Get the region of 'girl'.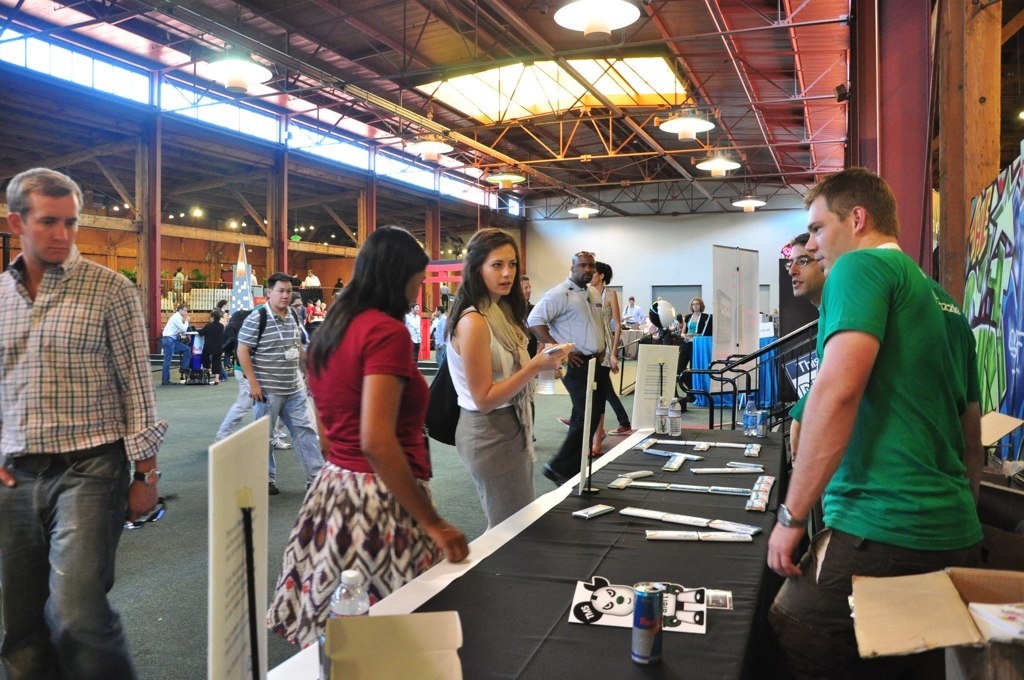
{"left": 263, "top": 228, "right": 473, "bottom": 649}.
